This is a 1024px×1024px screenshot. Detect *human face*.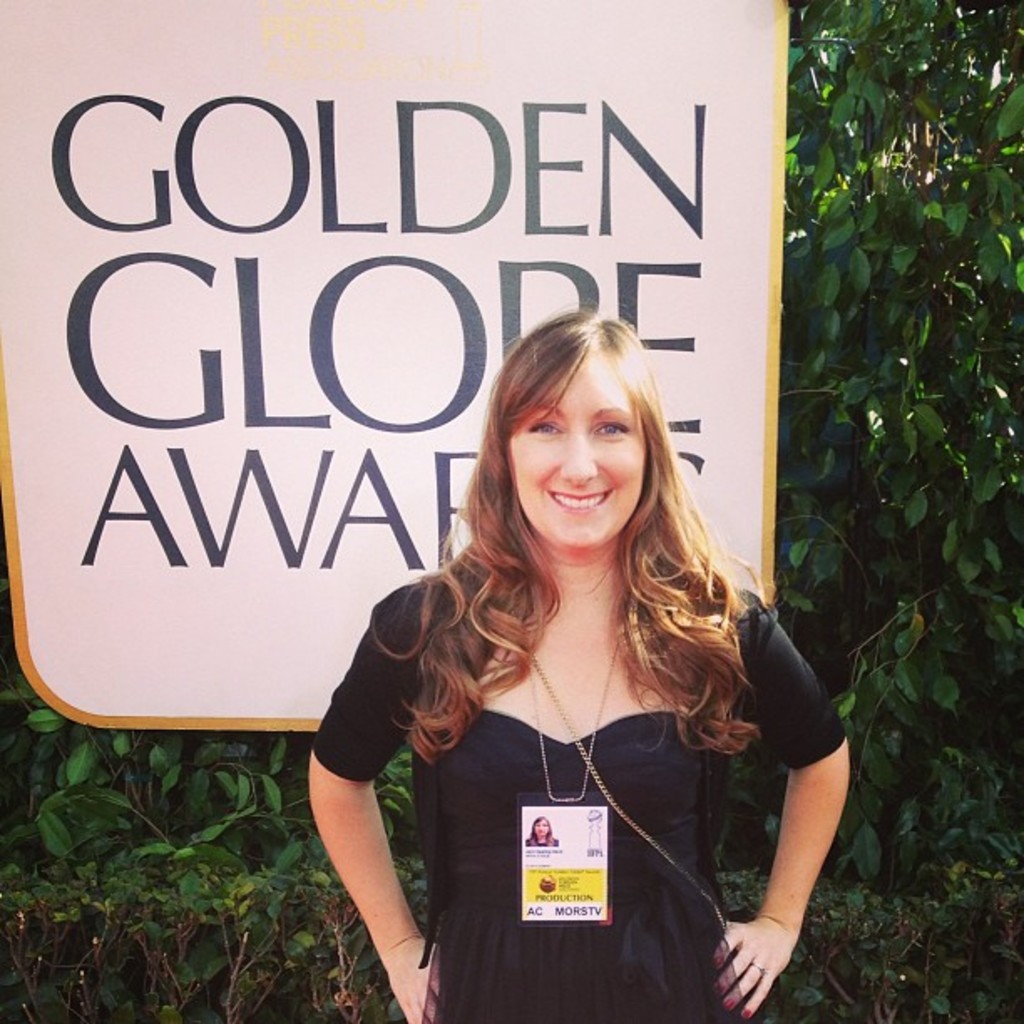
x1=504, y1=346, x2=656, y2=545.
